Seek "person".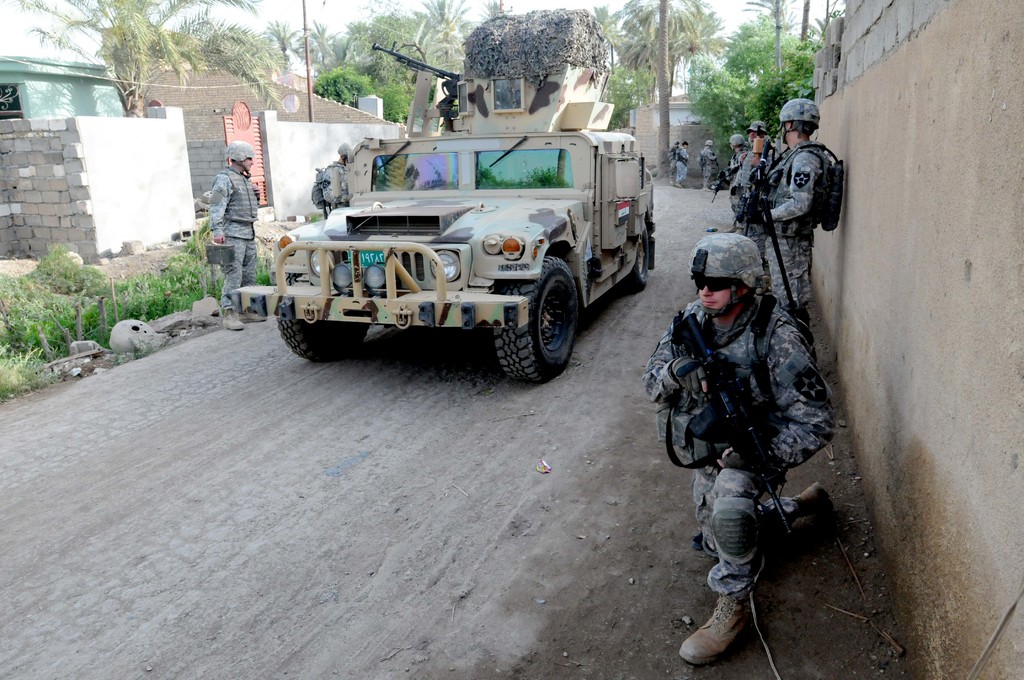
select_region(696, 138, 719, 190).
